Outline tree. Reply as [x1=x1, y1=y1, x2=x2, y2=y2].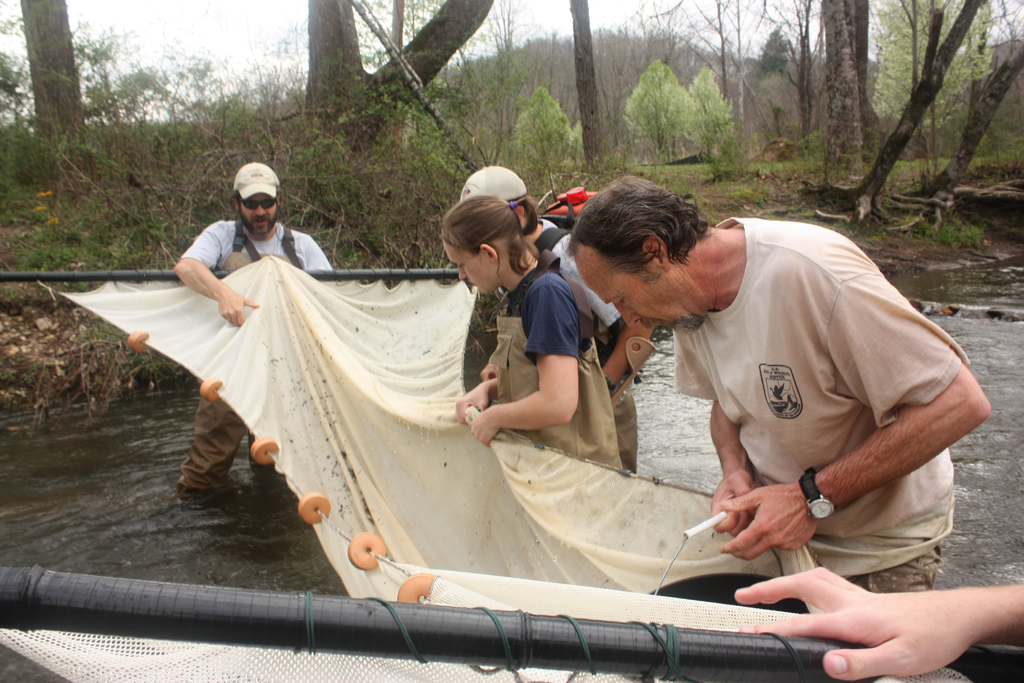
[x1=618, y1=63, x2=703, y2=157].
